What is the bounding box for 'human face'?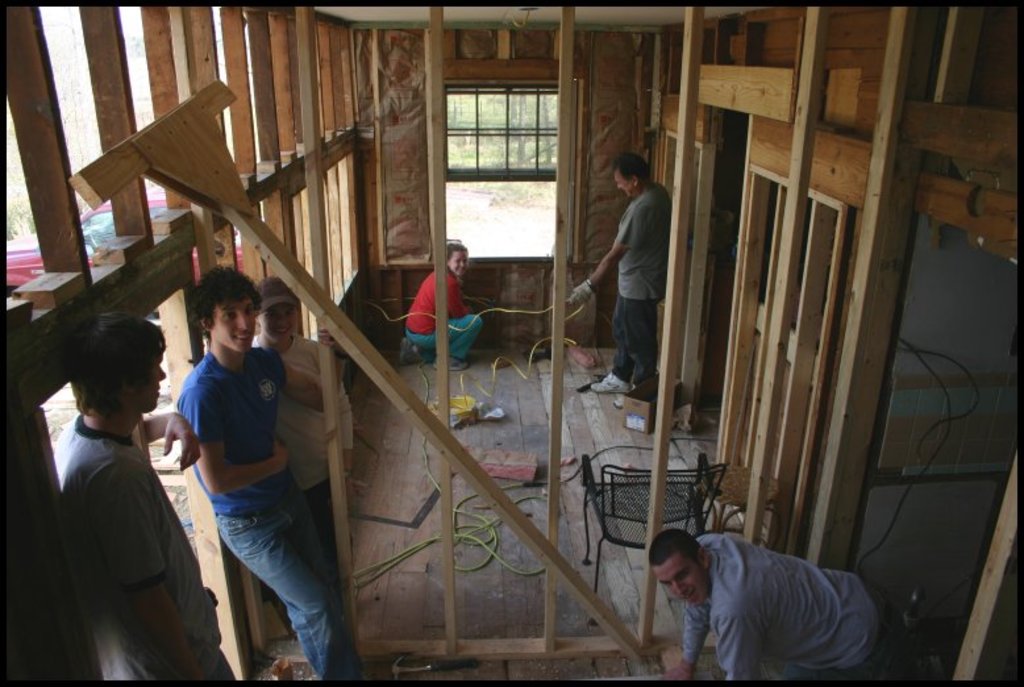
(265, 311, 296, 341).
